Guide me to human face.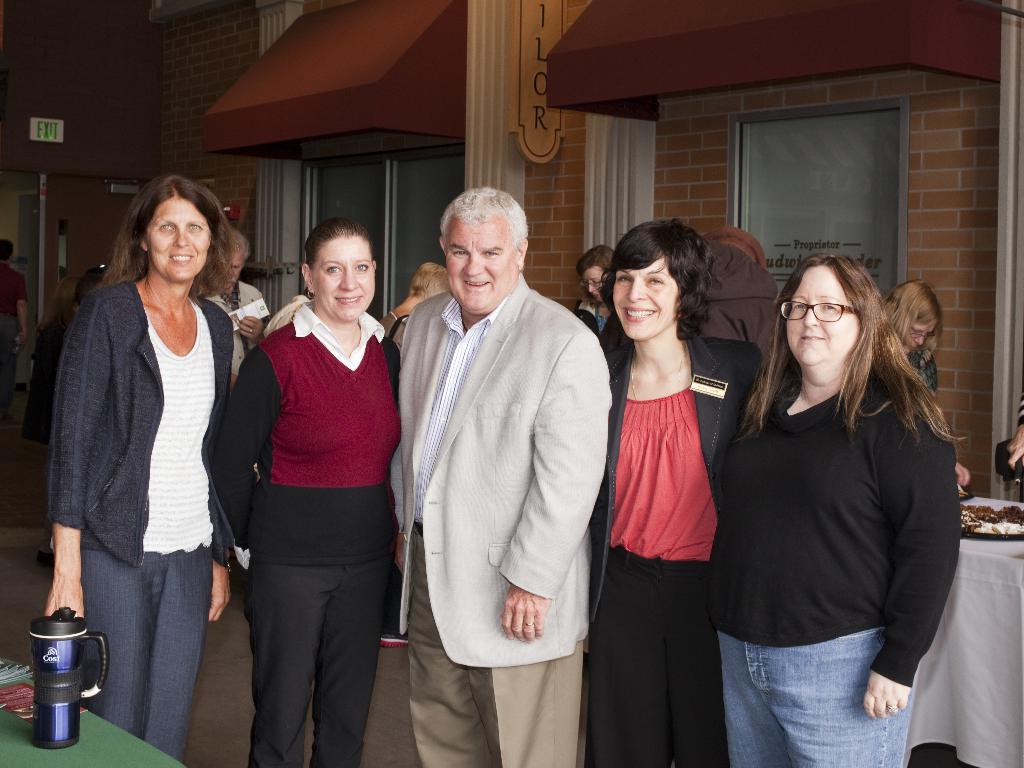
Guidance: bbox(612, 250, 680, 339).
